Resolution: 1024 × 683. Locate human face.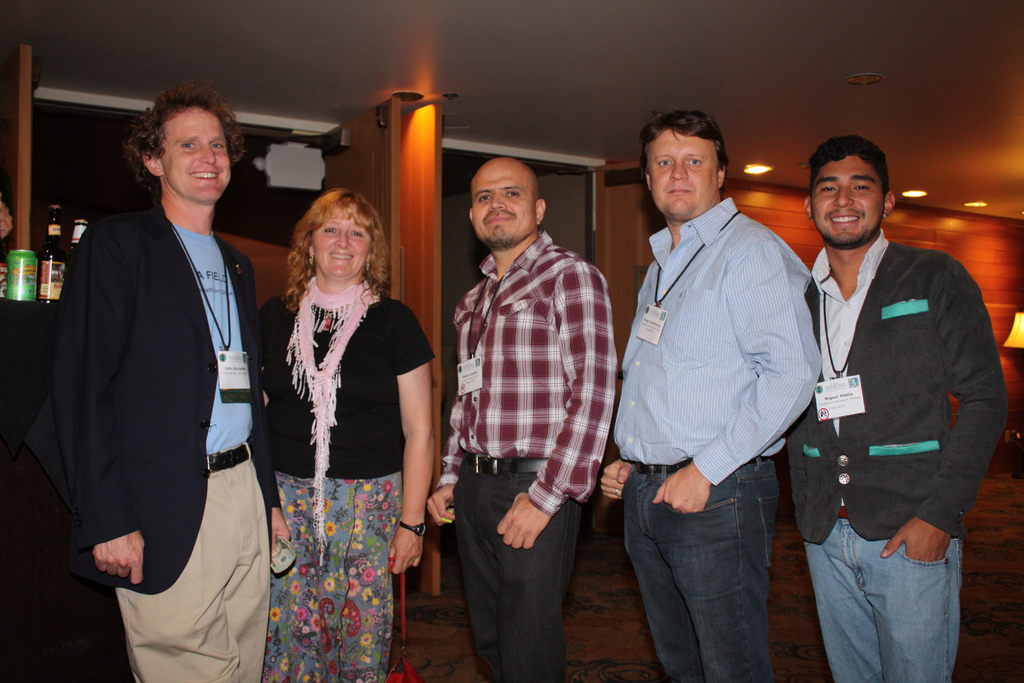
(163, 108, 230, 201).
